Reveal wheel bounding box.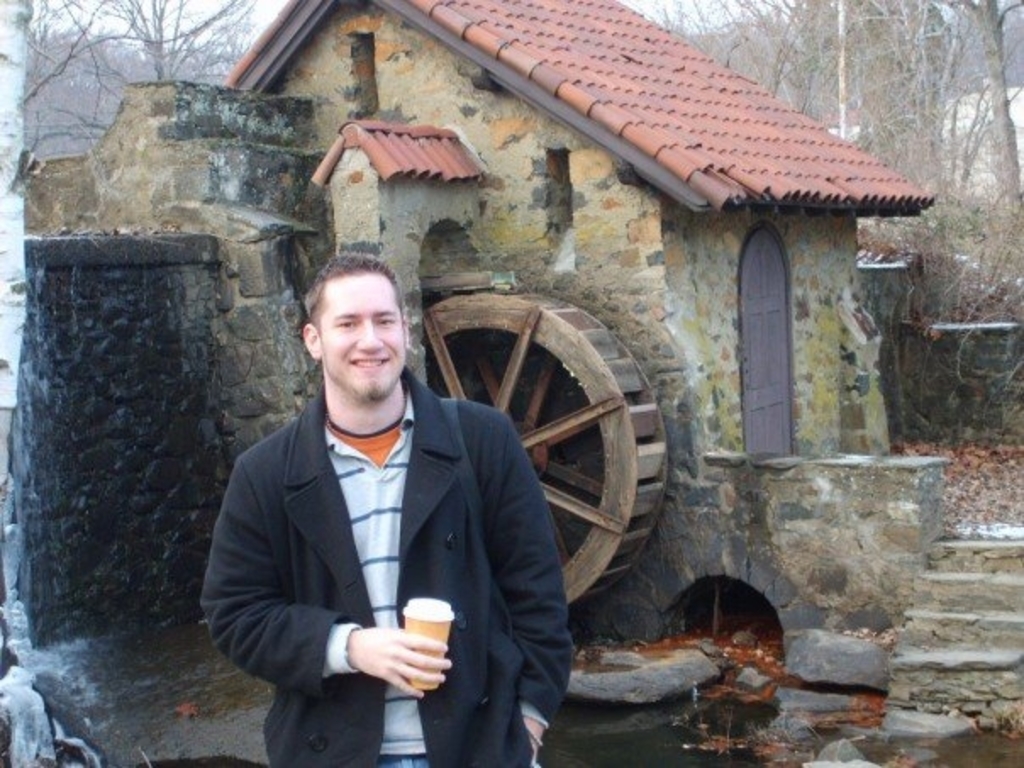
Revealed: 420 292 661 607.
